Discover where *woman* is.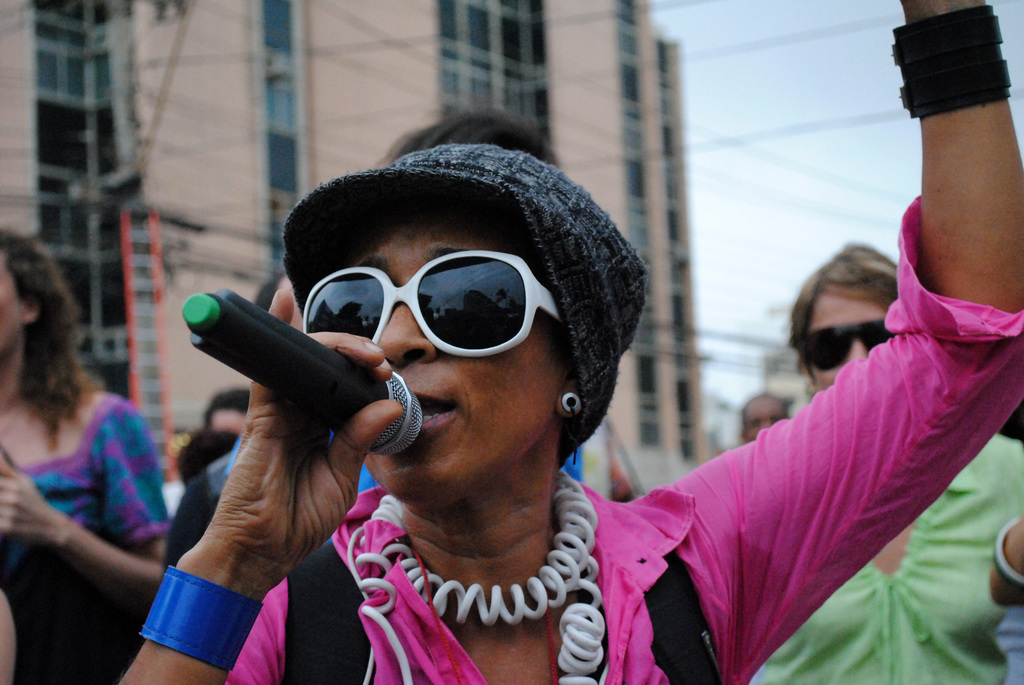
Discovered at x1=750 y1=240 x2=1023 y2=684.
